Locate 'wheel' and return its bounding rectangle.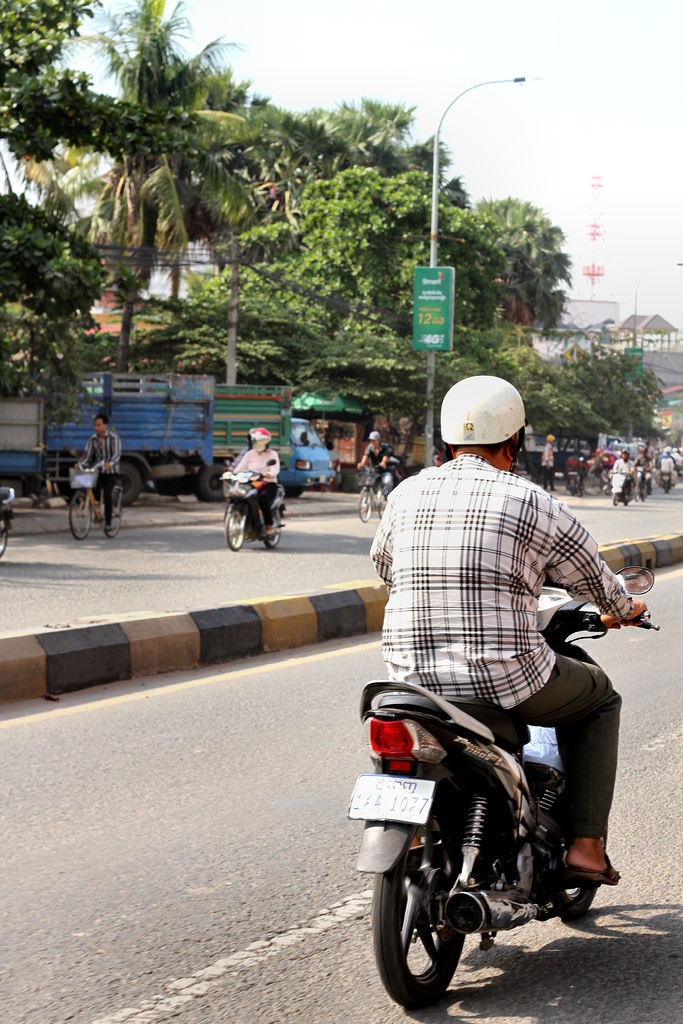
pyautogui.locateOnScreen(117, 461, 134, 508).
